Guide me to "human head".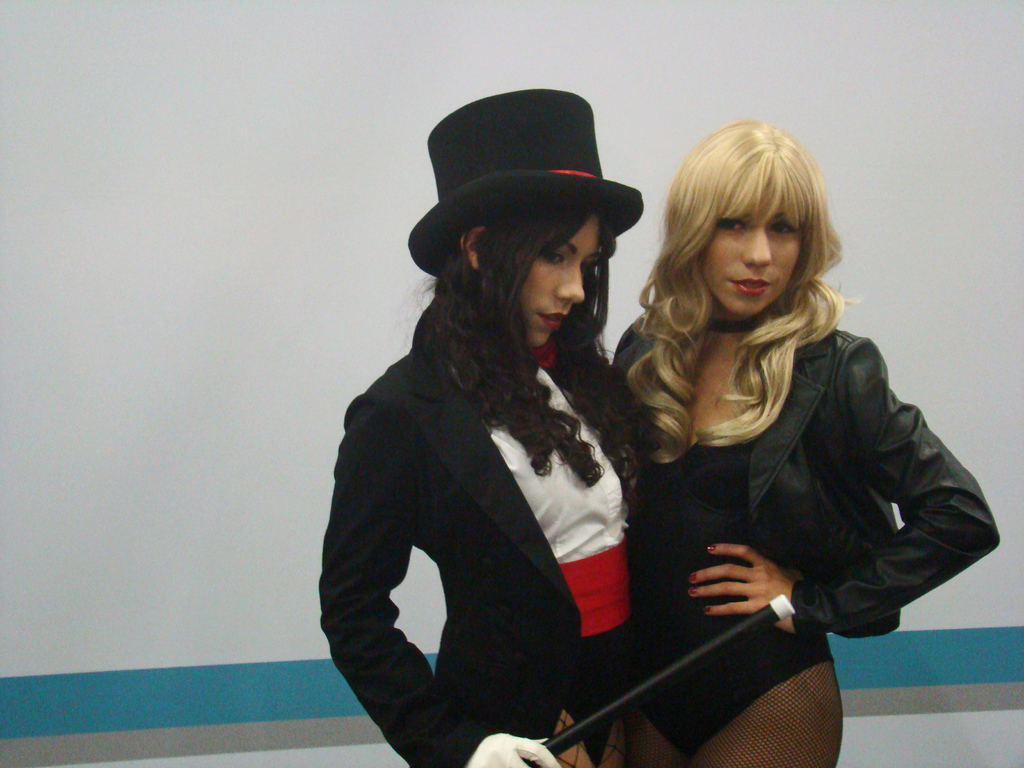
Guidance: <region>447, 188, 614, 357</region>.
